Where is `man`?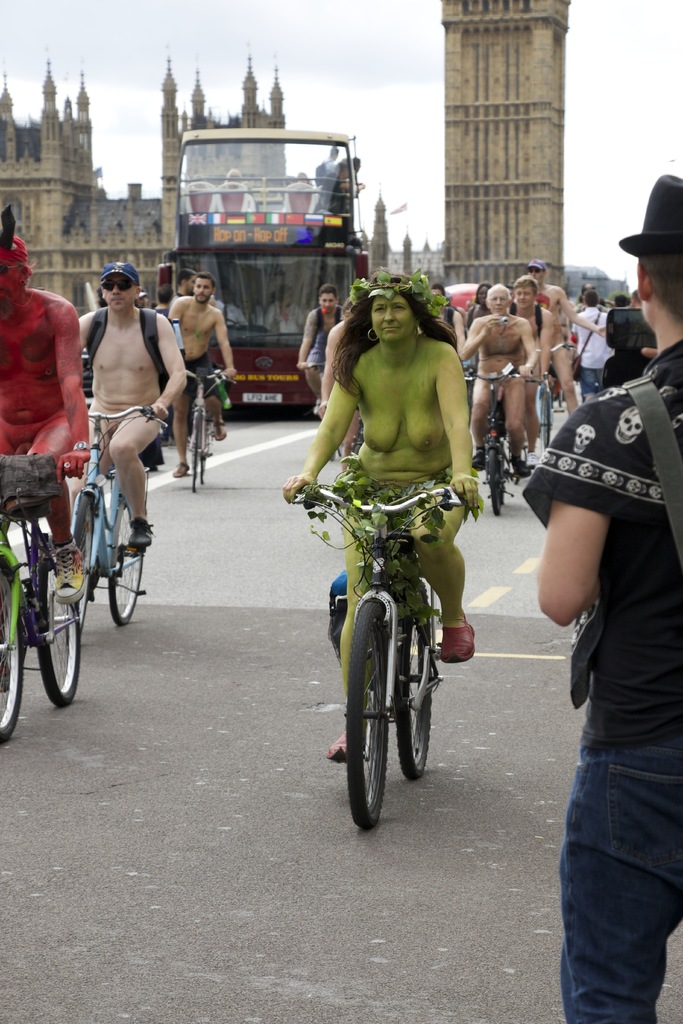
[427, 279, 460, 364].
